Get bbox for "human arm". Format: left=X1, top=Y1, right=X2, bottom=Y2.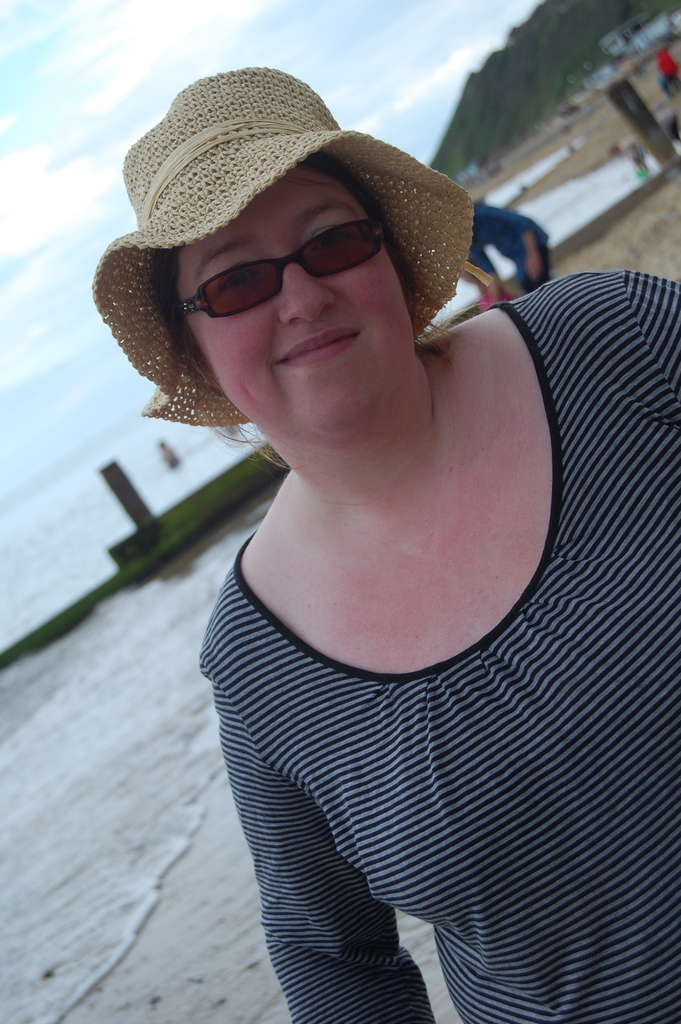
left=559, top=266, right=680, bottom=417.
